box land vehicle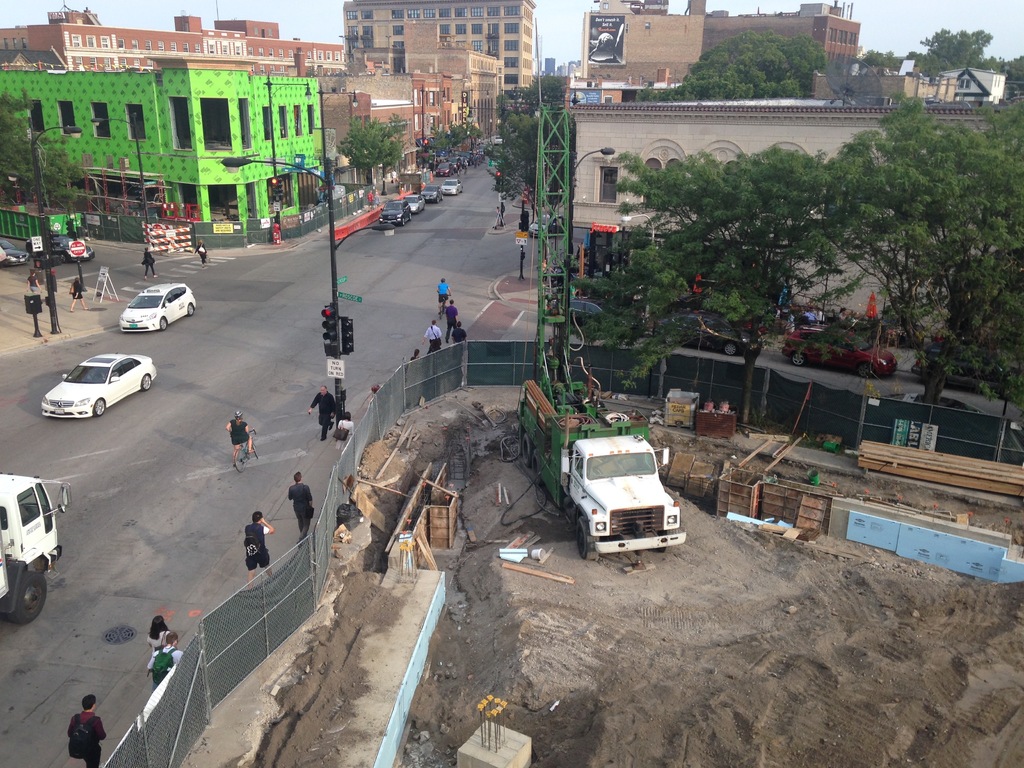
<region>459, 149, 476, 168</region>
